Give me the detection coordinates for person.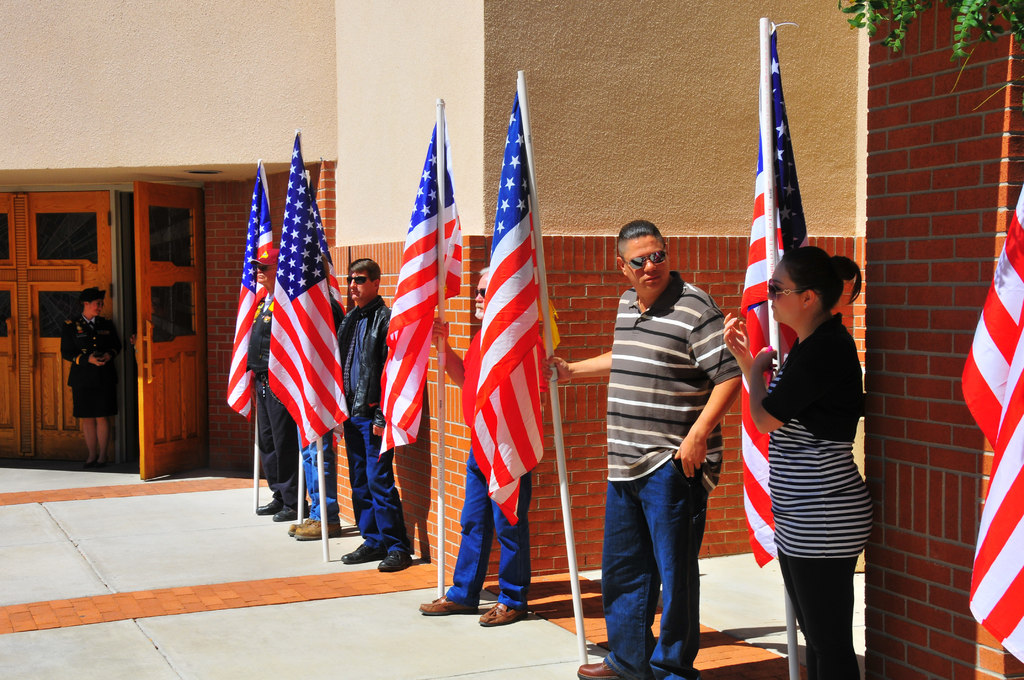
<box>241,240,316,525</box>.
